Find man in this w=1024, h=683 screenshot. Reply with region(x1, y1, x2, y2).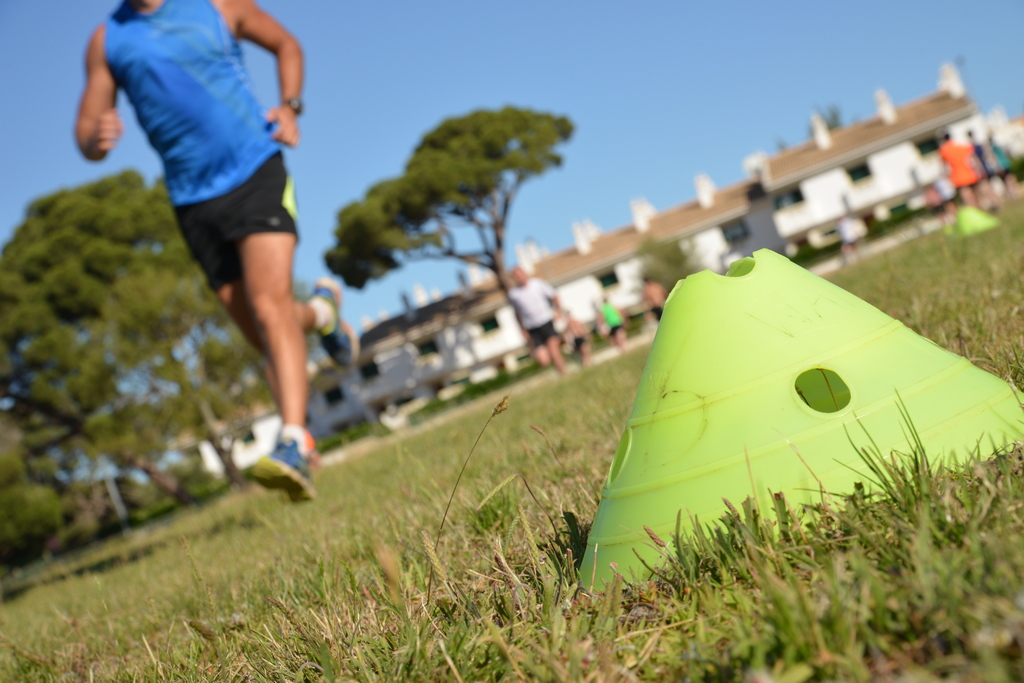
region(641, 275, 665, 317).
